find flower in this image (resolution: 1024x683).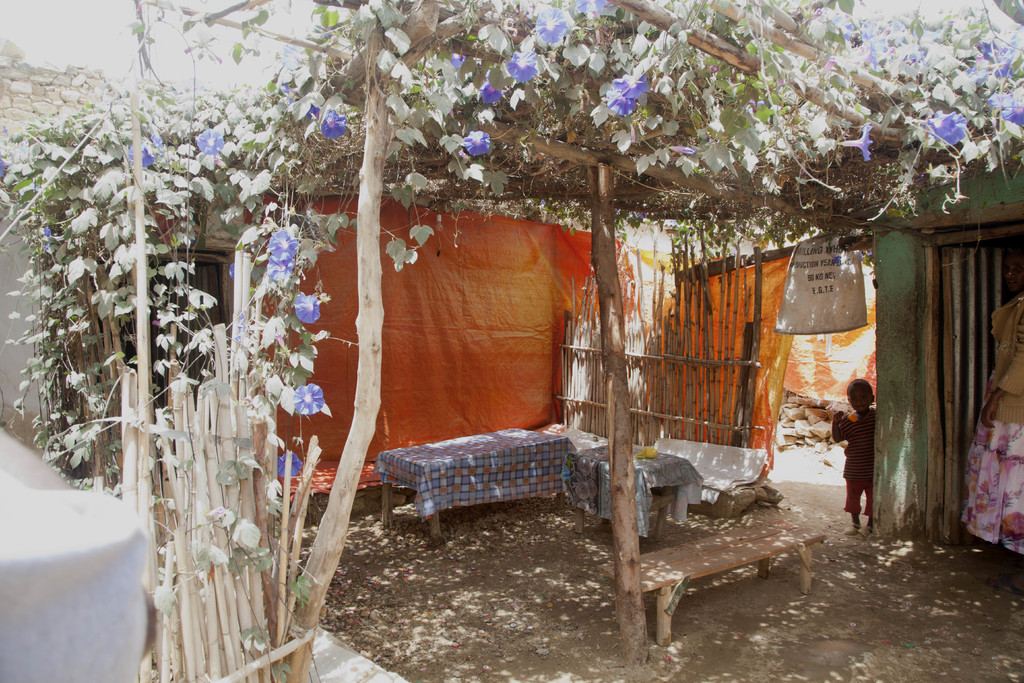
[293, 382, 326, 416].
